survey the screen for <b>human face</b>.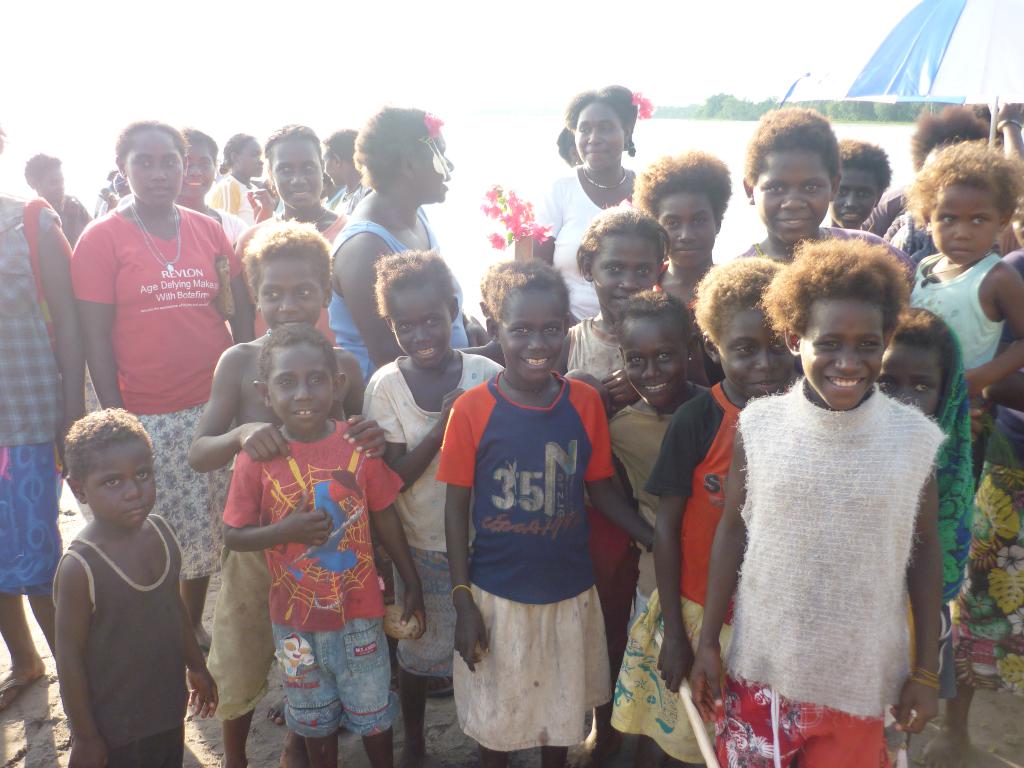
Survey found: left=391, top=285, right=456, bottom=367.
